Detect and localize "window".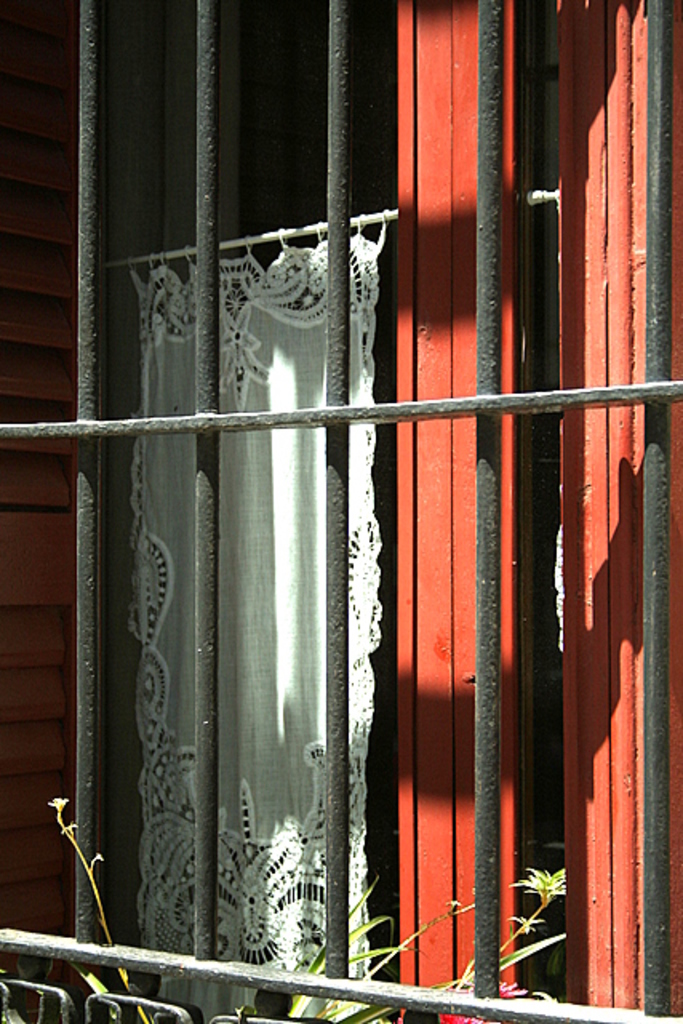
Localized at select_region(189, 0, 681, 1011).
